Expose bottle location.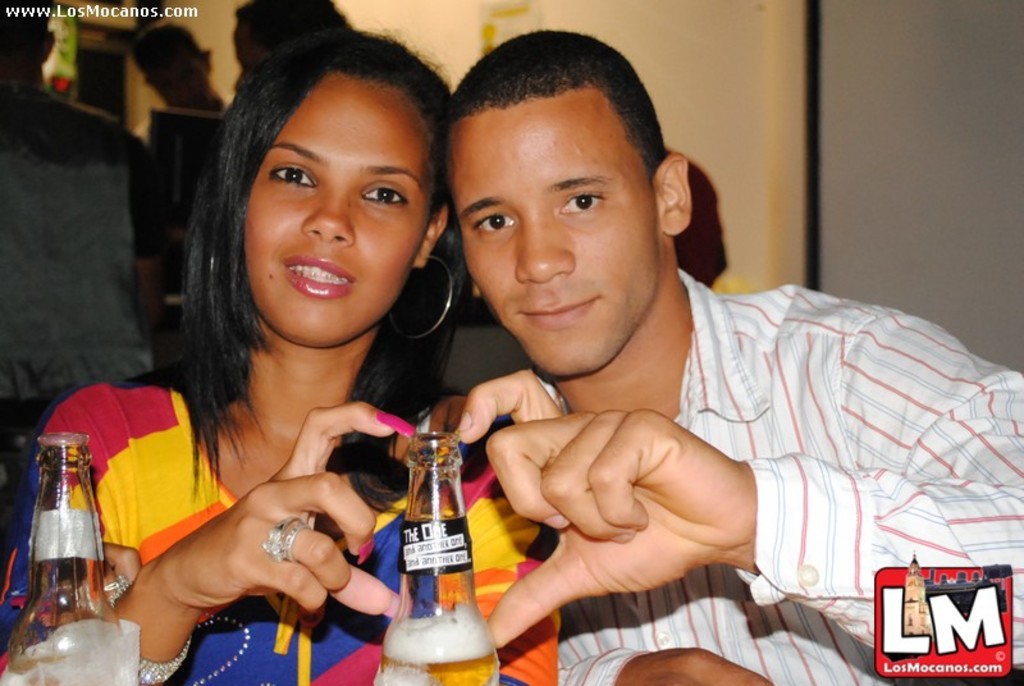
Exposed at bbox=[372, 431, 503, 685].
